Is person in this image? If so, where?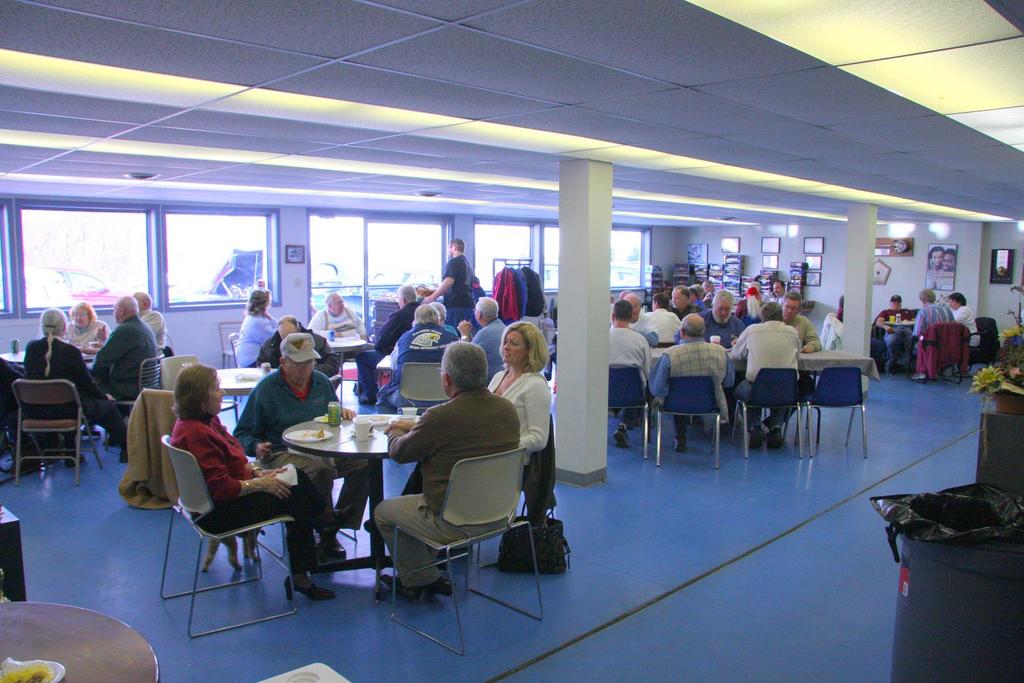
Yes, at 927:246:943:271.
